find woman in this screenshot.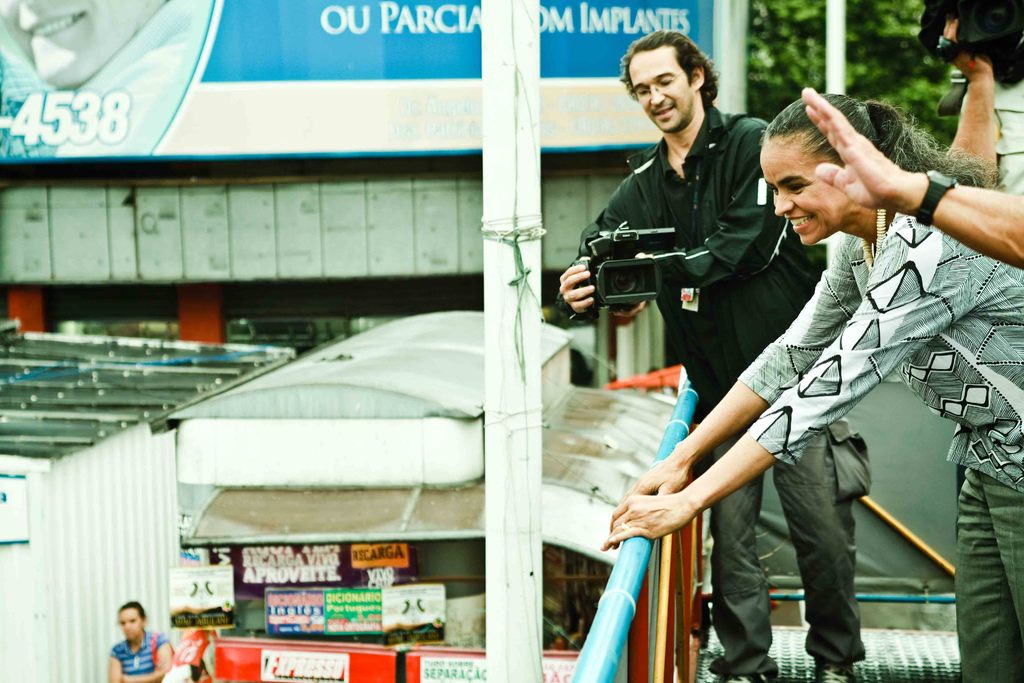
The bounding box for woman is 109/599/177/682.
